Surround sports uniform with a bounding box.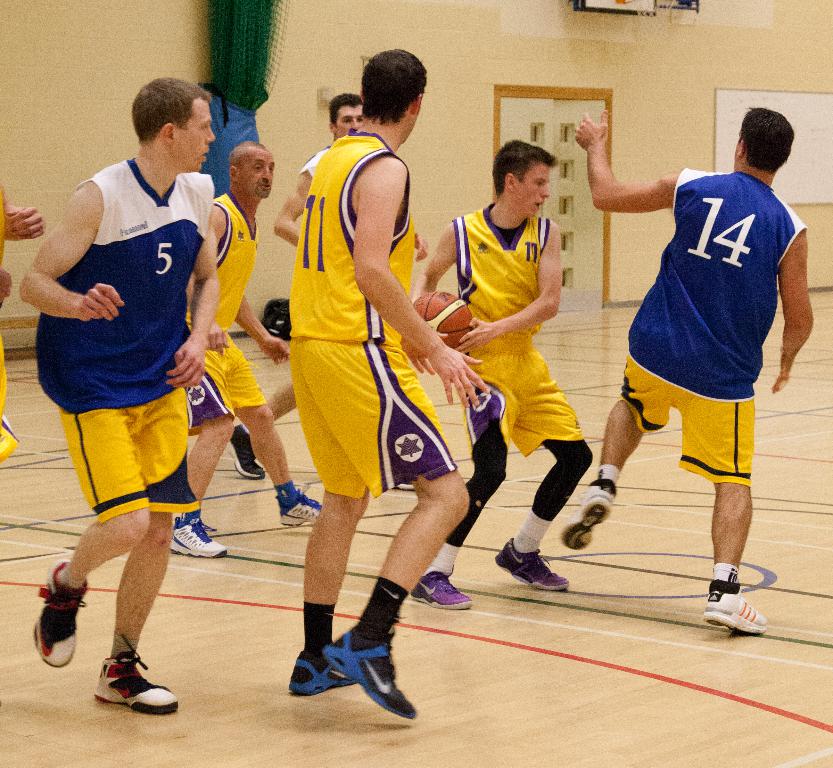
pyautogui.locateOnScreen(36, 159, 208, 517).
